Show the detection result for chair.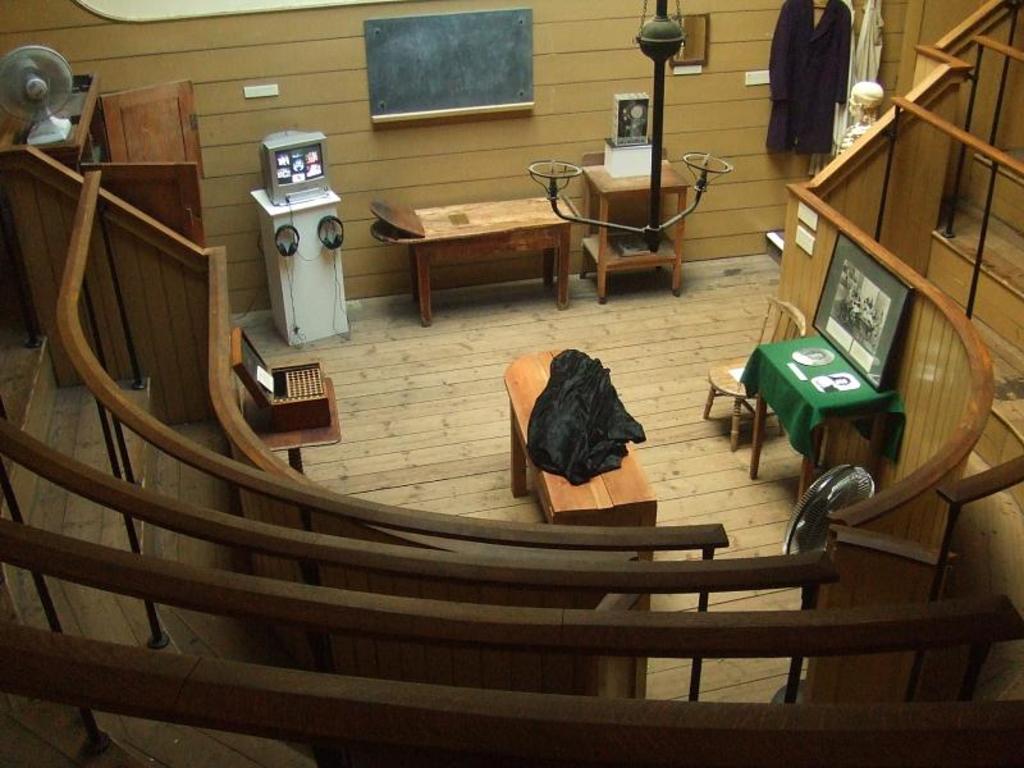
BBox(700, 291, 803, 452).
